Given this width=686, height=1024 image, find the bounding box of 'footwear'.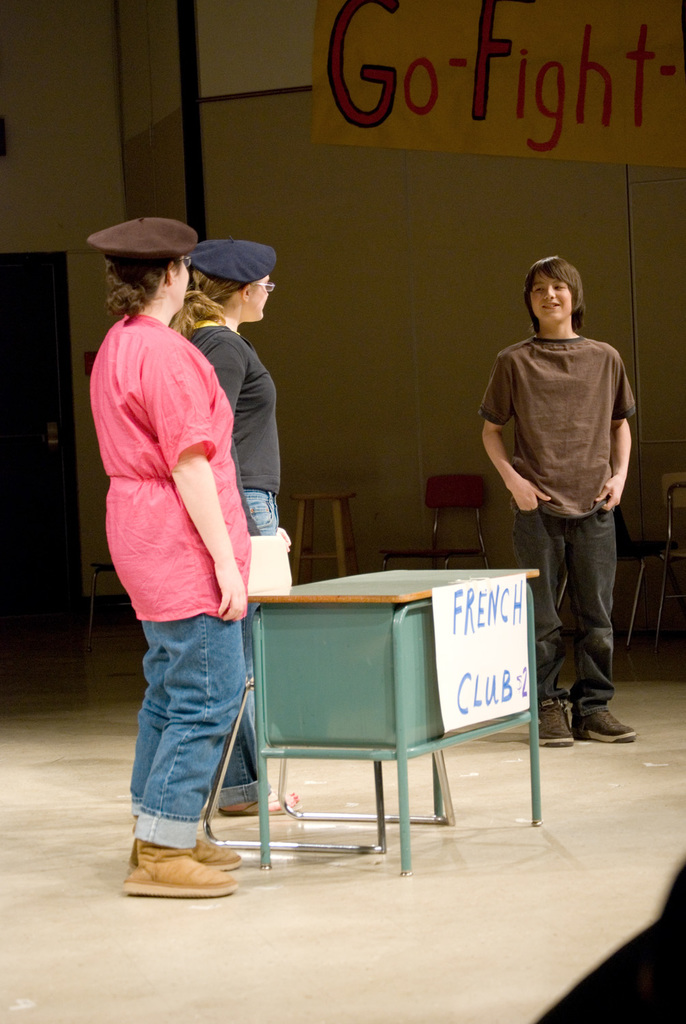
[x1=129, y1=831, x2=240, y2=877].
